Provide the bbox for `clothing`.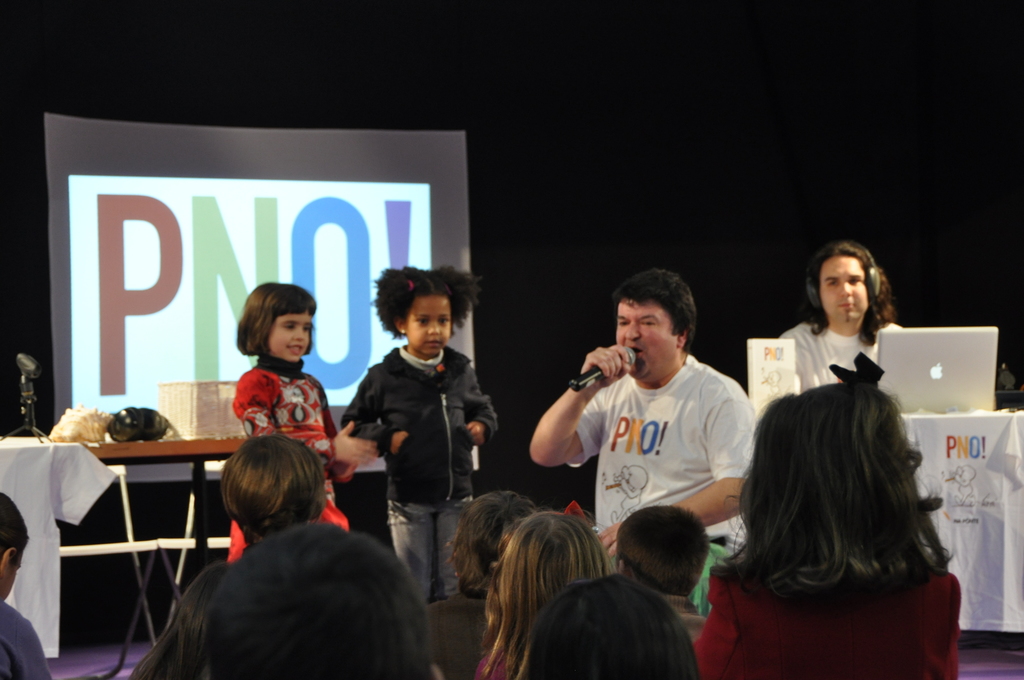
(0,599,50,679).
